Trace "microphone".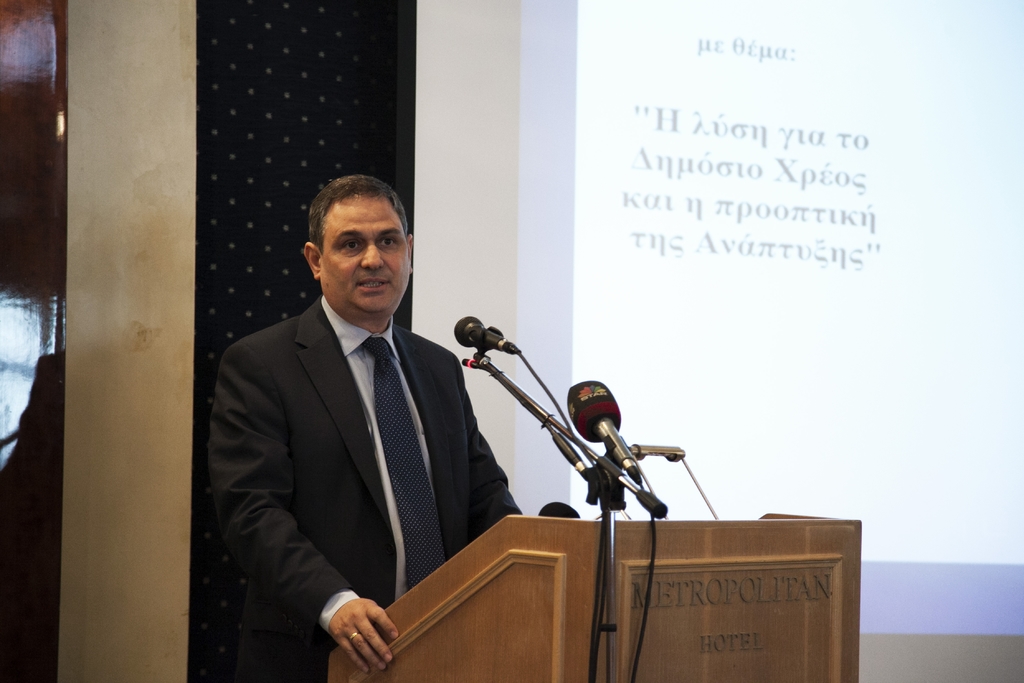
Traced to box=[564, 378, 645, 486].
